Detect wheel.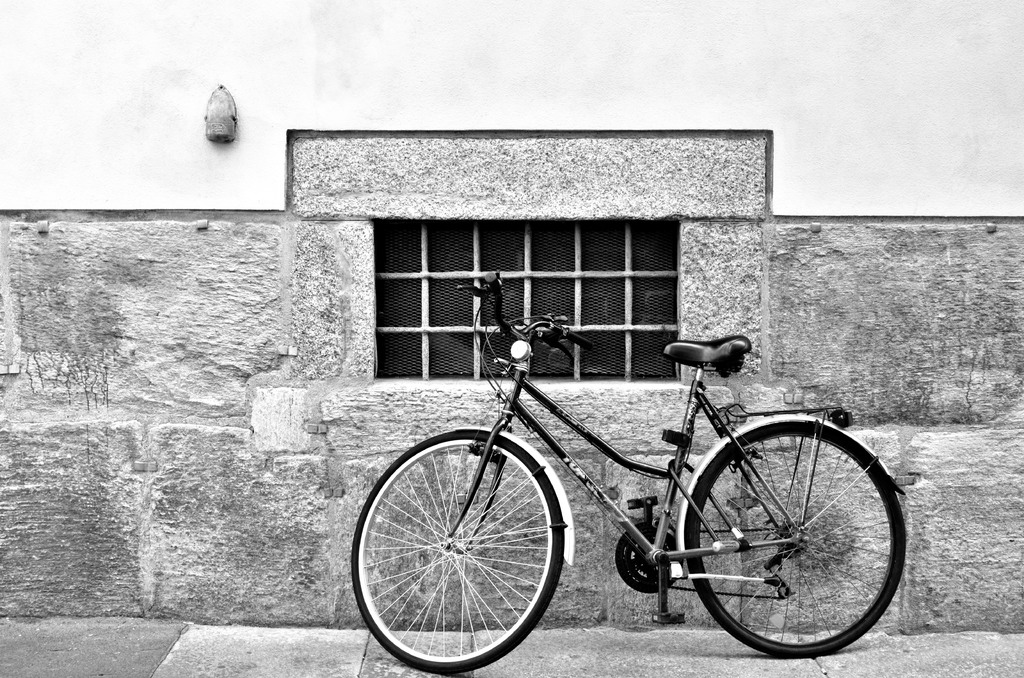
Detected at <region>352, 429, 563, 676</region>.
